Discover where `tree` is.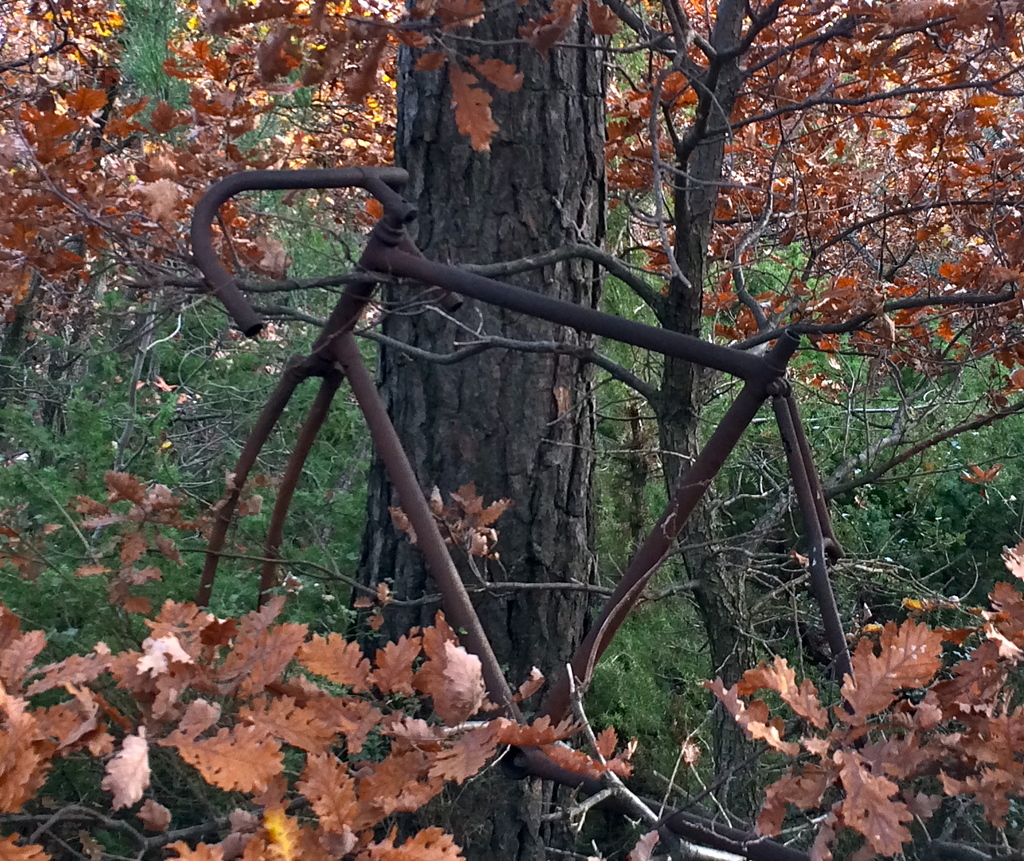
Discovered at [16,18,1023,780].
